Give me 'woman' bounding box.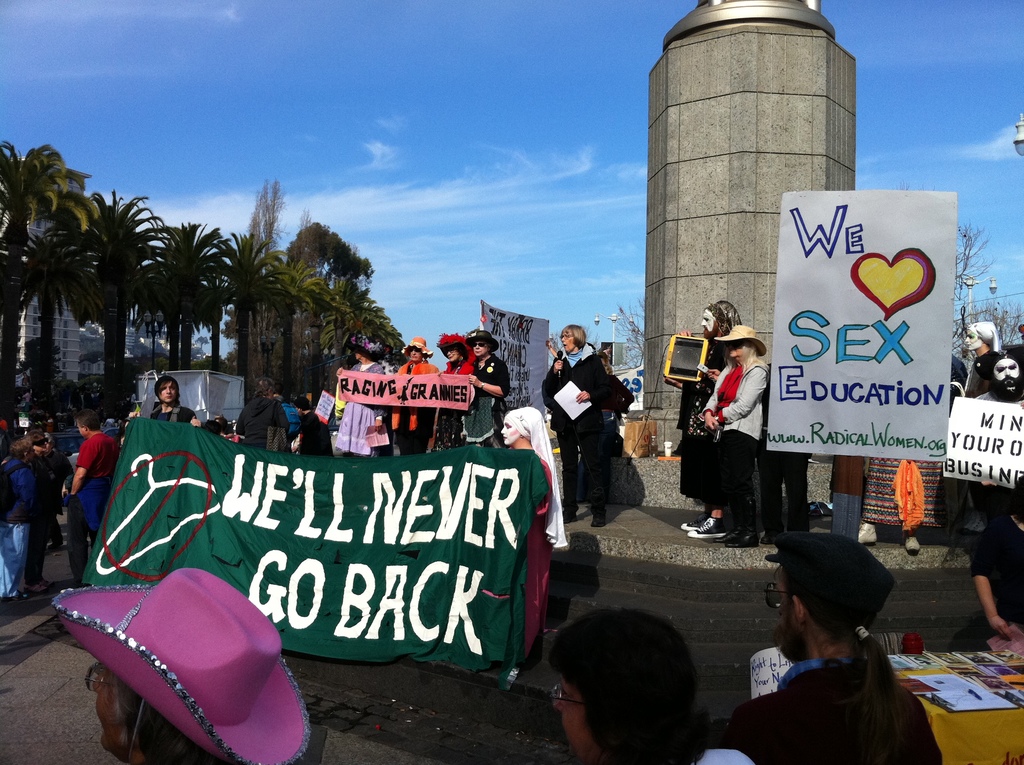
<region>37, 433, 70, 551</region>.
